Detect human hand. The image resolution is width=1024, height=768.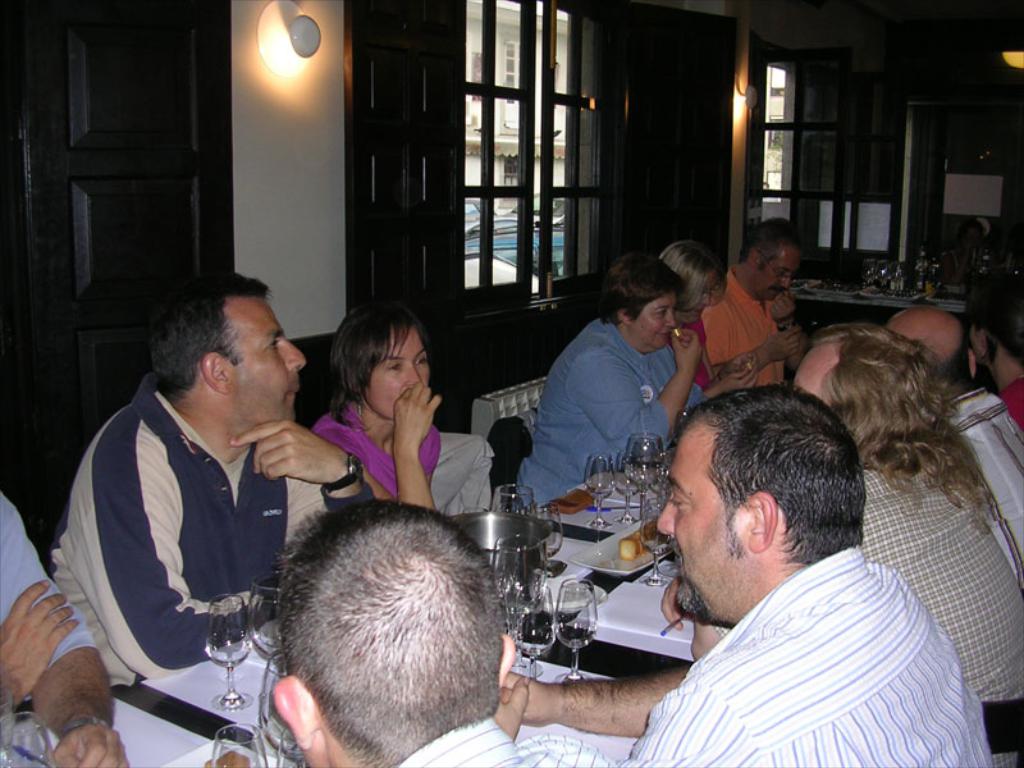
(left=204, top=753, right=250, bottom=767).
